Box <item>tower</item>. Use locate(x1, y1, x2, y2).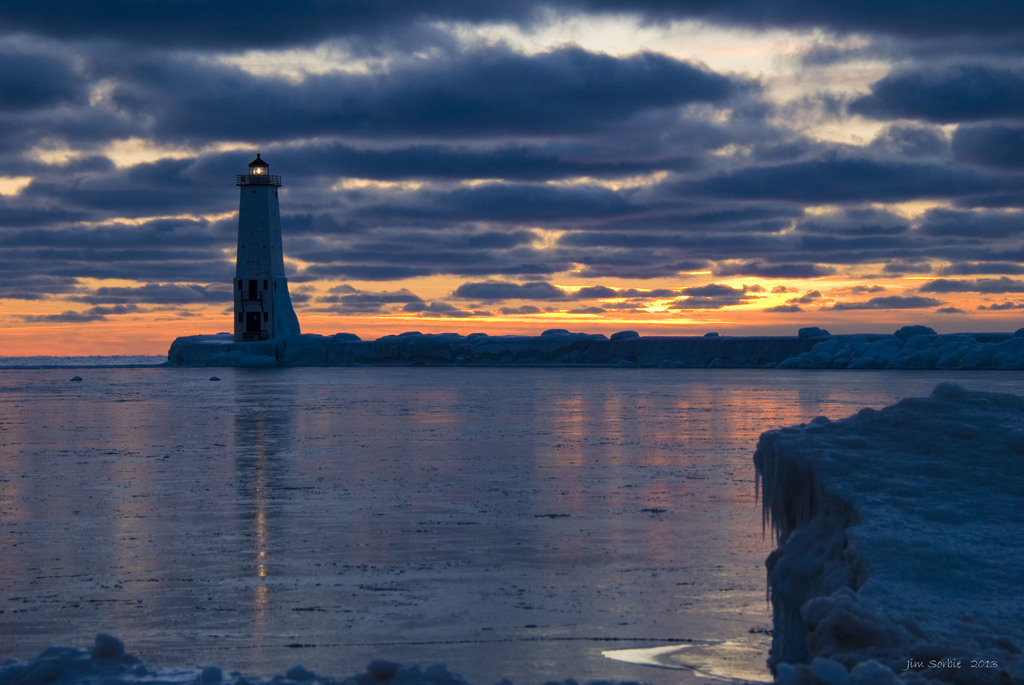
locate(228, 152, 307, 348).
